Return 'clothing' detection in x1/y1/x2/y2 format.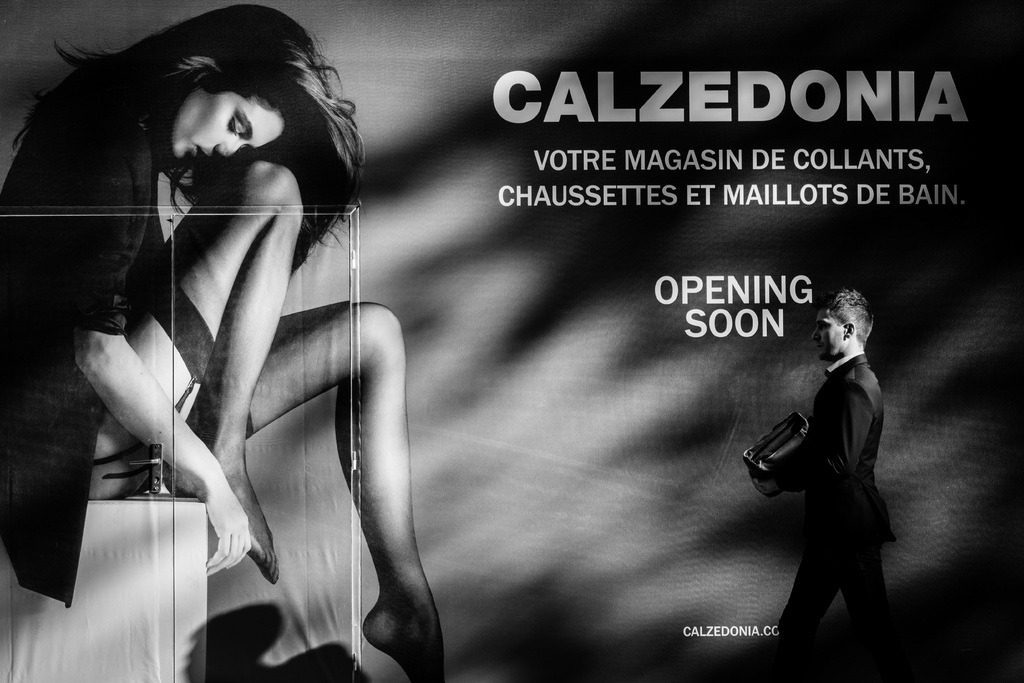
765/352/898/680.
